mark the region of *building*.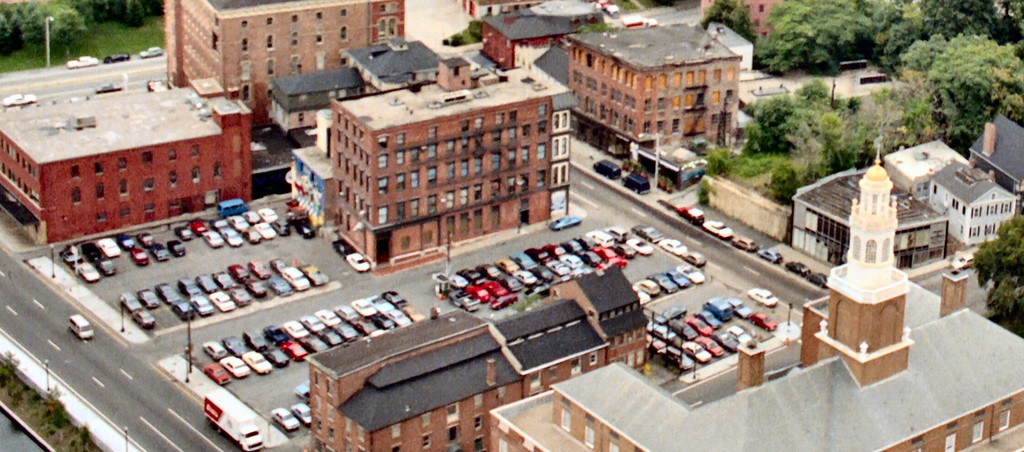
Region: x1=486, y1=142, x2=1023, y2=451.
